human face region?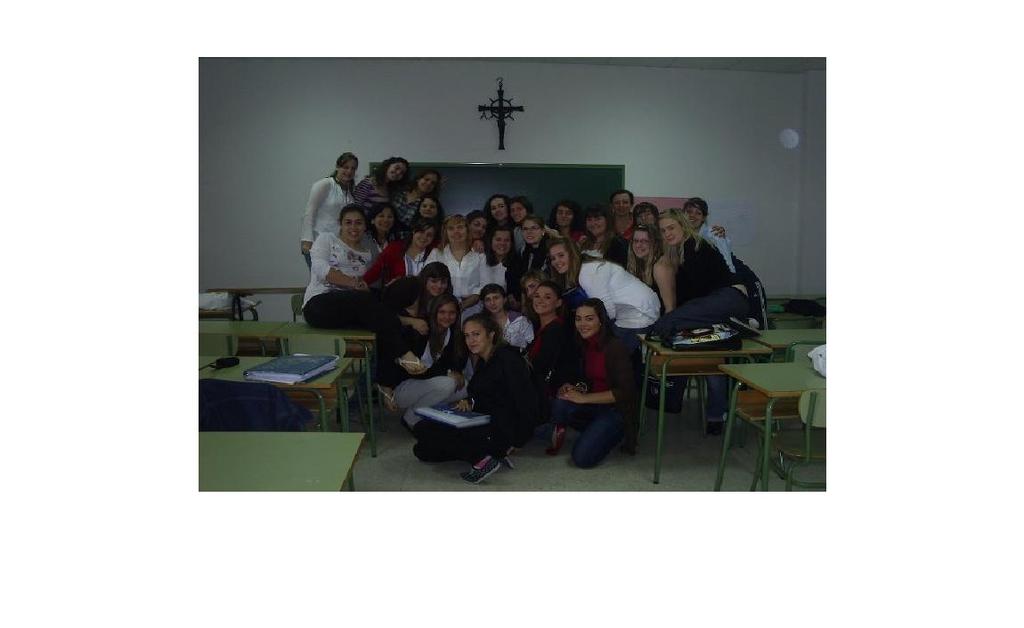
BBox(573, 303, 605, 340)
